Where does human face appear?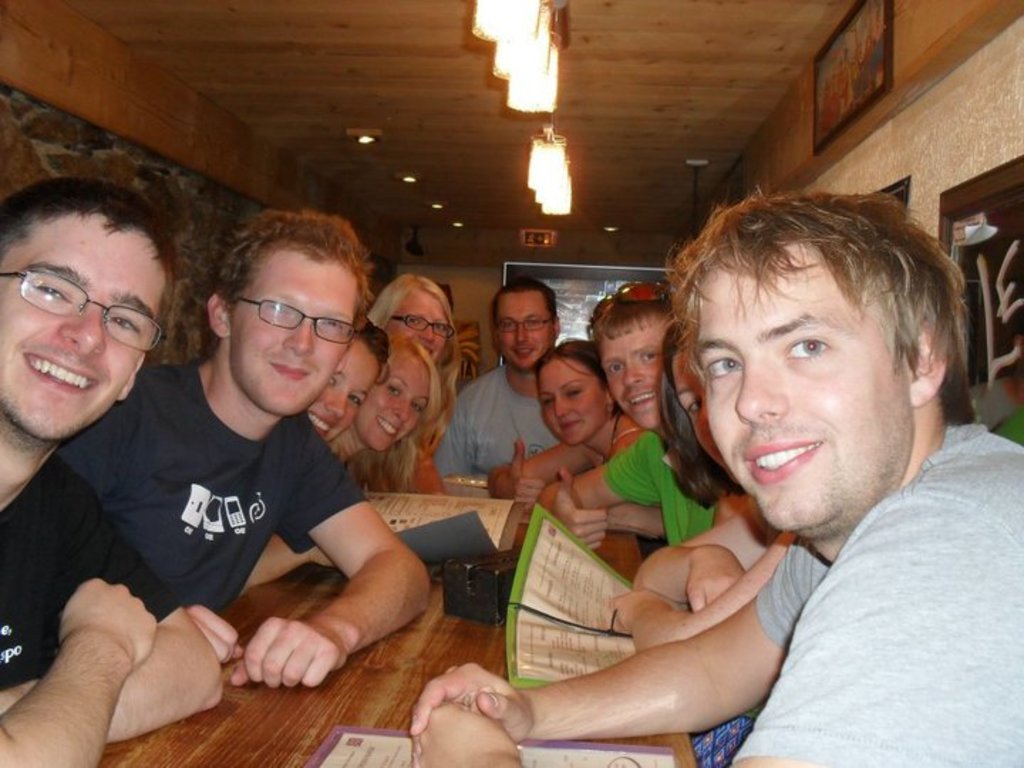
Appears at 0/208/171/437.
